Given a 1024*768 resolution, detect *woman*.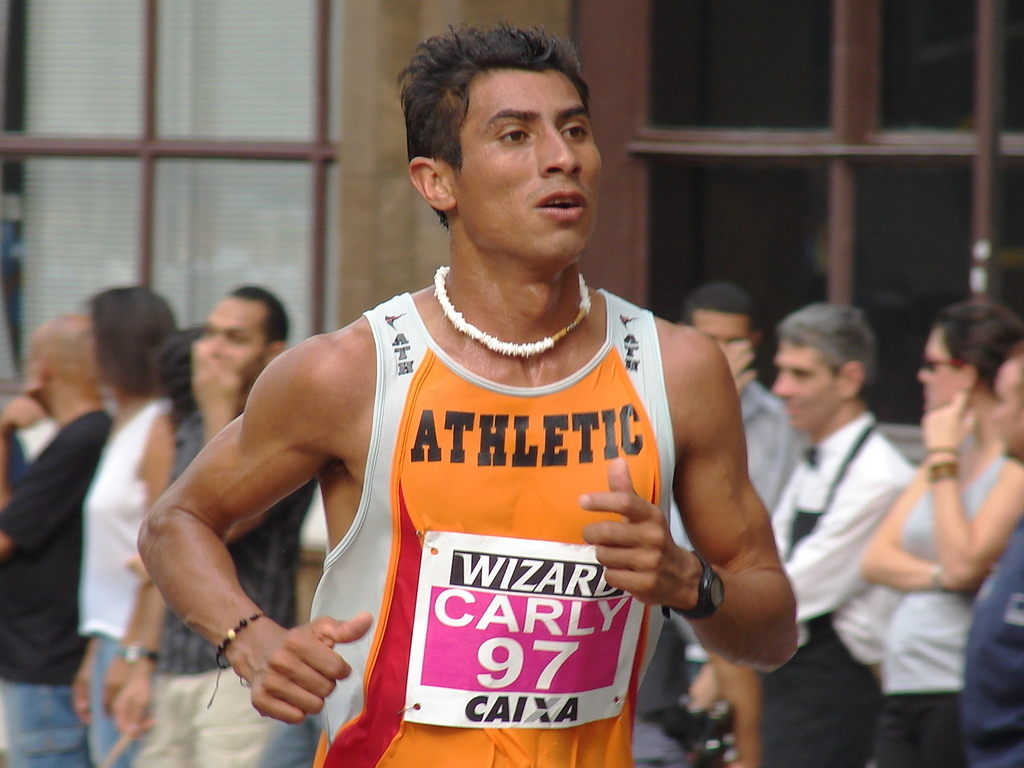
locate(159, 321, 210, 433).
